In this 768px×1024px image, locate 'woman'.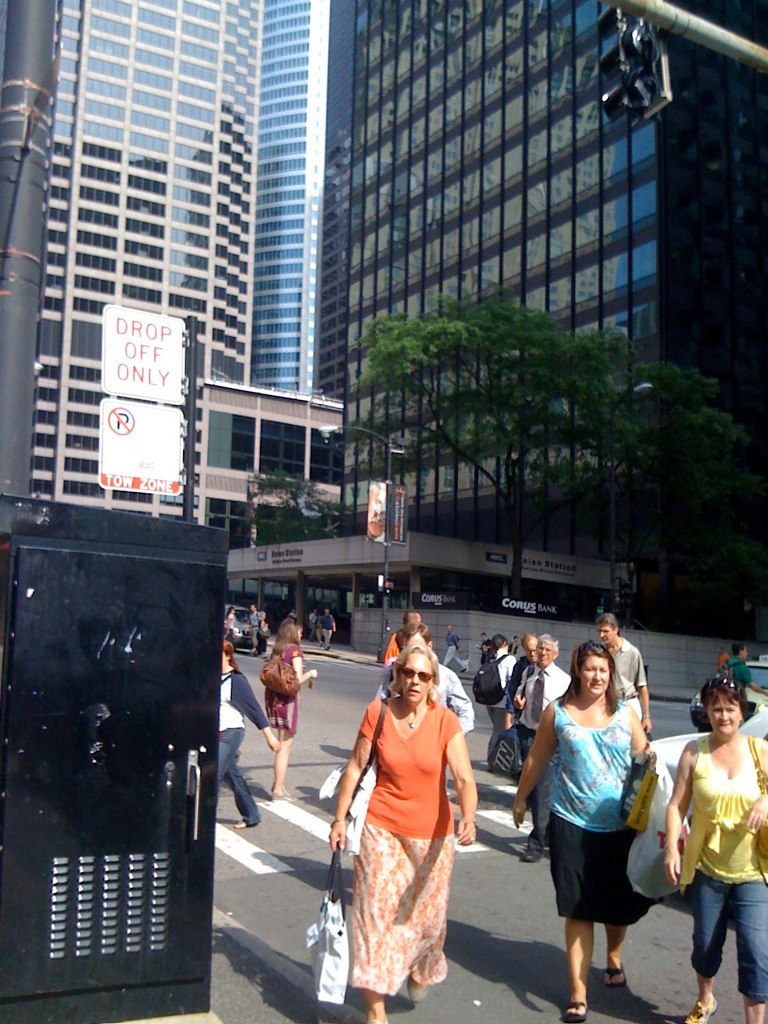
Bounding box: bbox(260, 609, 318, 802).
